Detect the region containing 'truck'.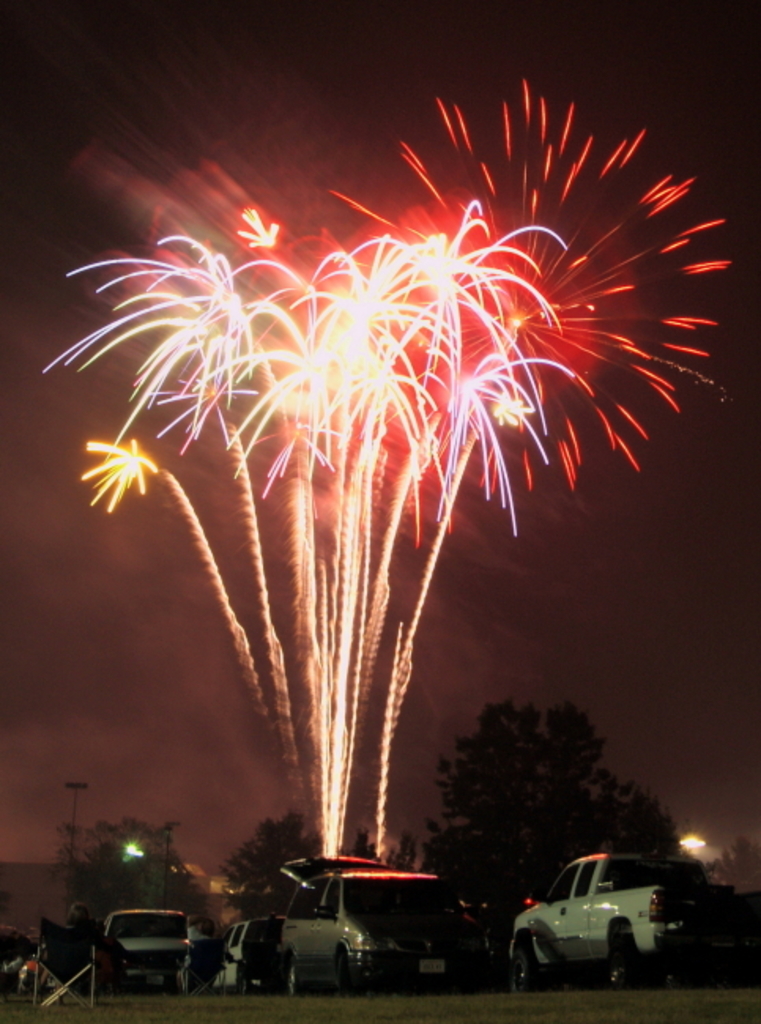
select_region(504, 848, 759, 992).
